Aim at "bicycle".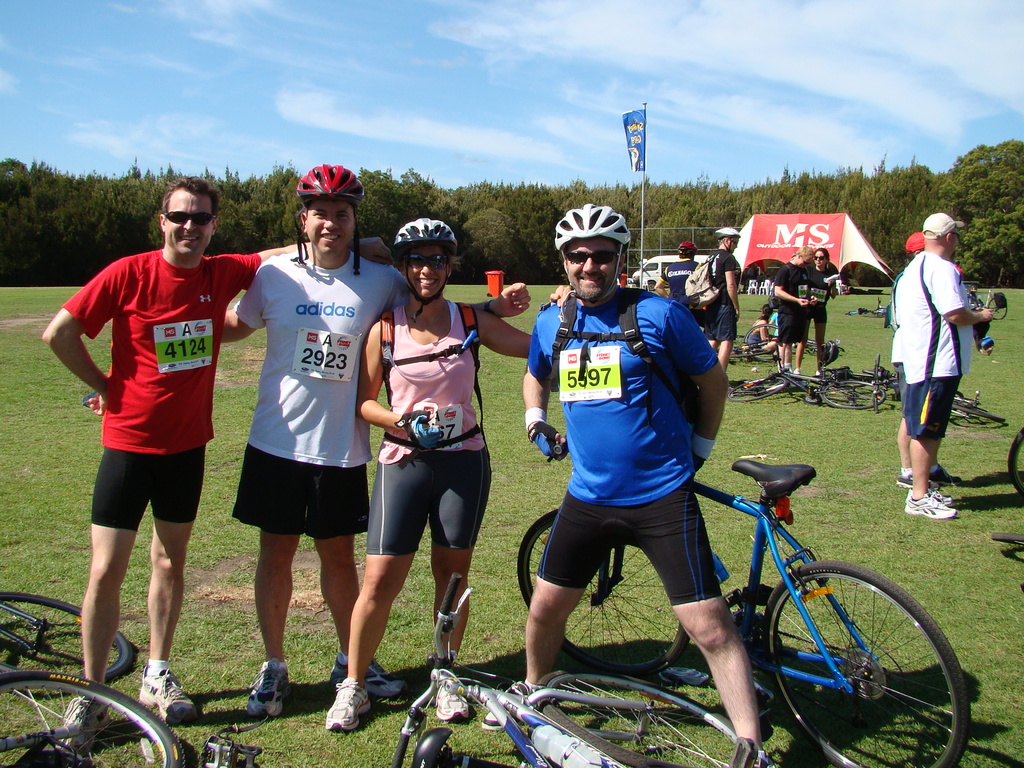
Aimed at <bbox>732, 332, 769, 372</bbox>.
